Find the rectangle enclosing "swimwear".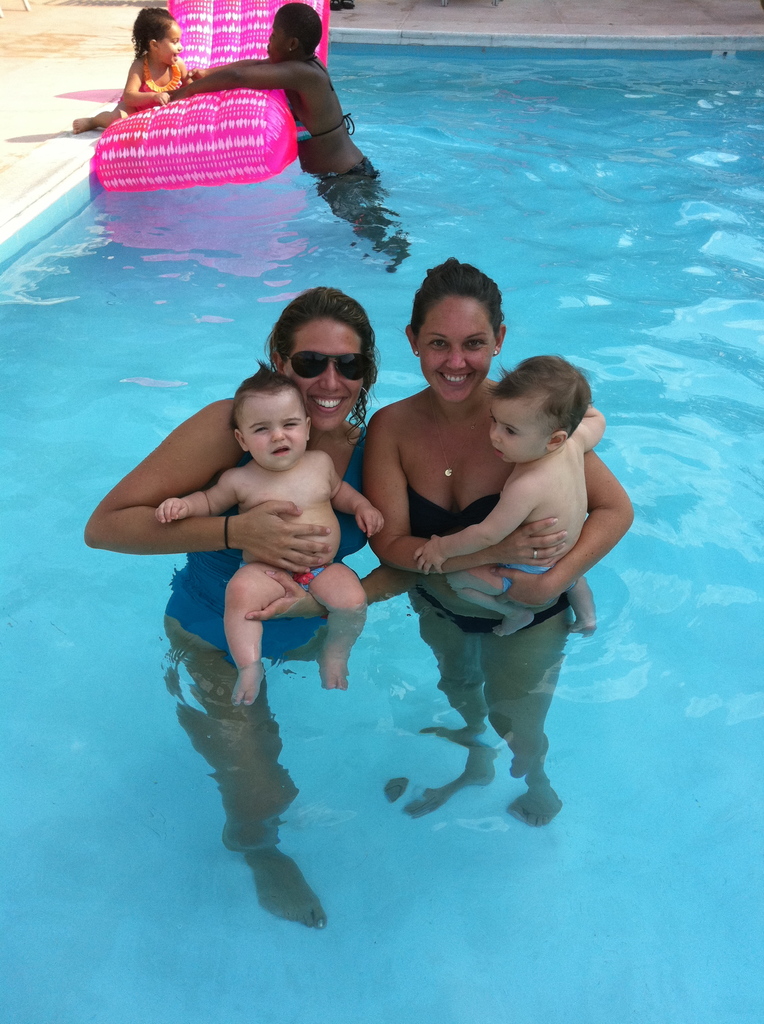
<box>294,108,360,147</box>.
